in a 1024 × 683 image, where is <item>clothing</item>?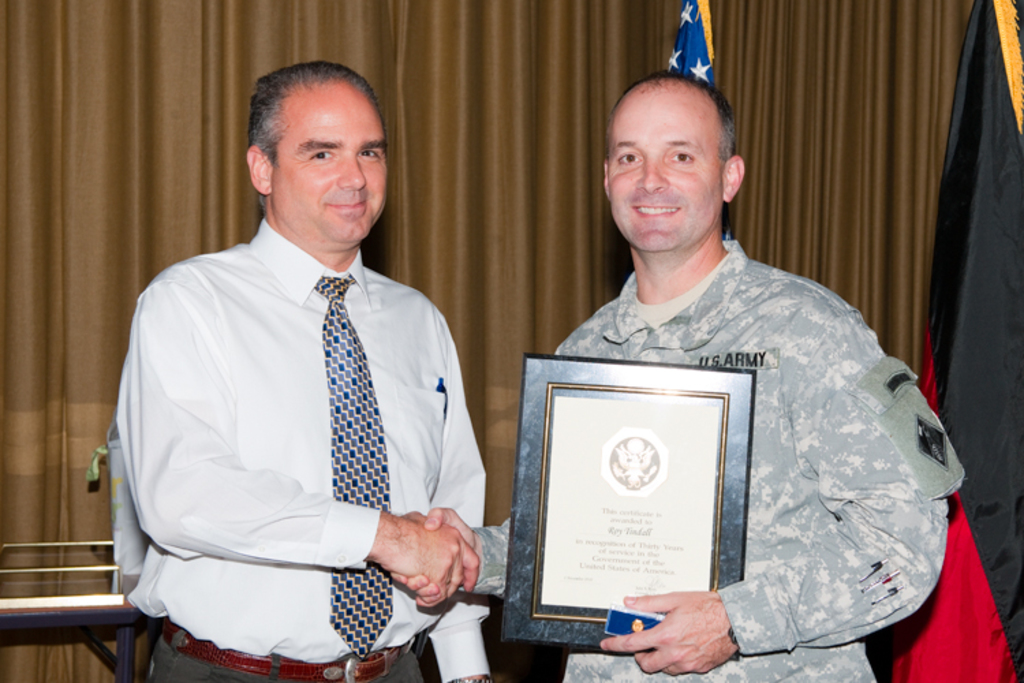
pyautogui.locateOnScreen(104, 180, 496, 664).
